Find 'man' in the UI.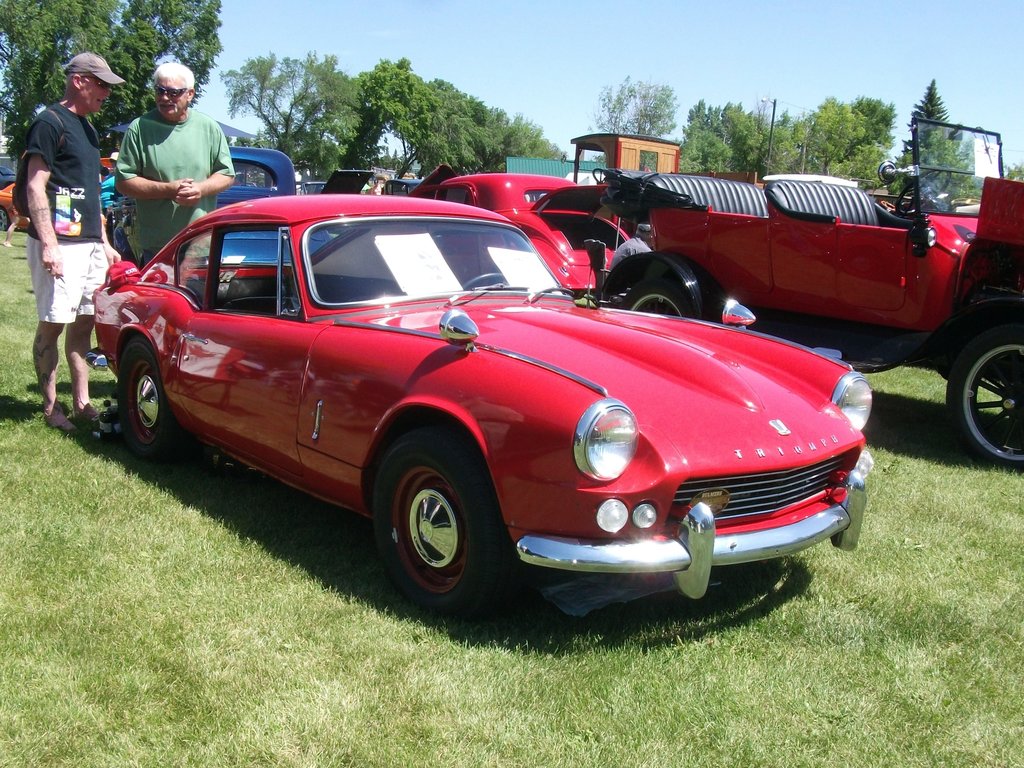
UI element at (x1=112, y1=61, x2=234, y2=270).
